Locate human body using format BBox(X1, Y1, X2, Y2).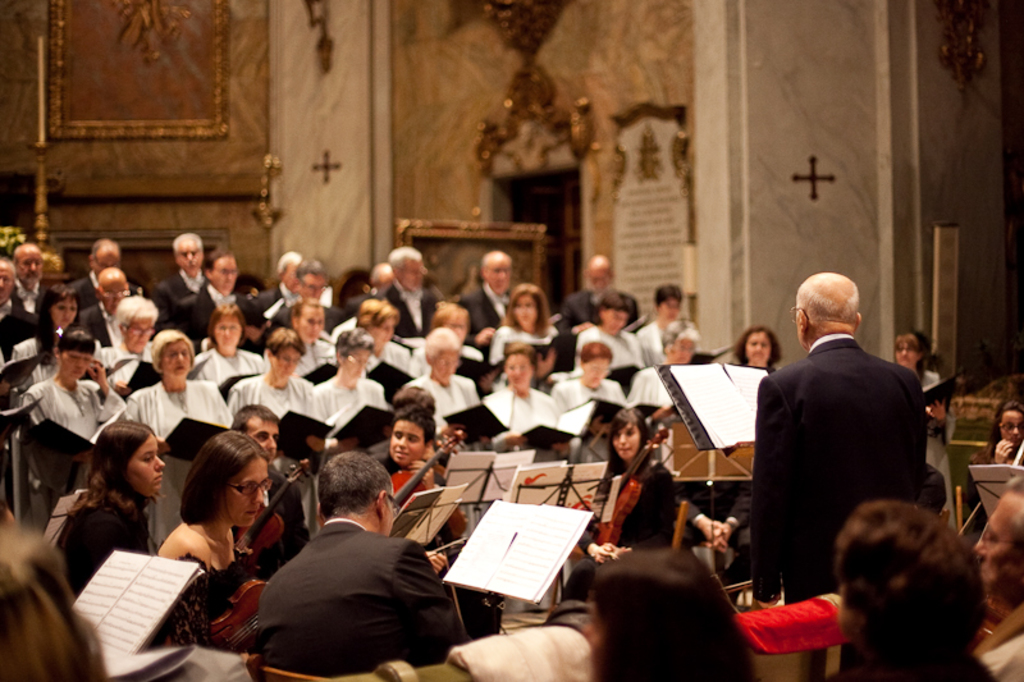
BBox(234, 331, 333, 523).
